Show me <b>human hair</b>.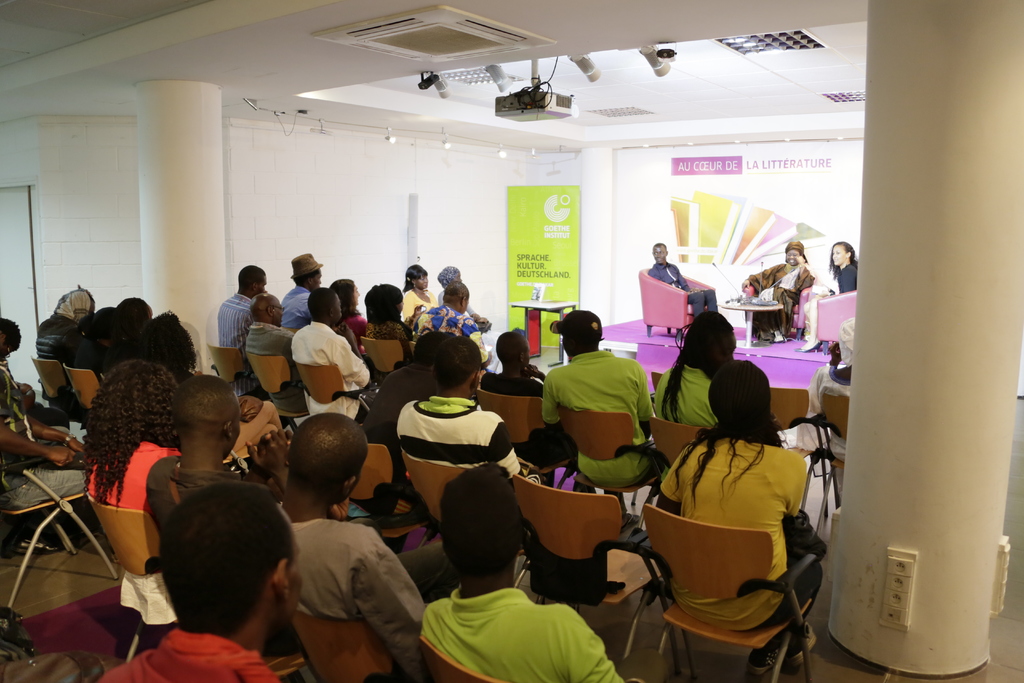
<b>human hair</b> is here: detection(236, 261, 266, 291).
